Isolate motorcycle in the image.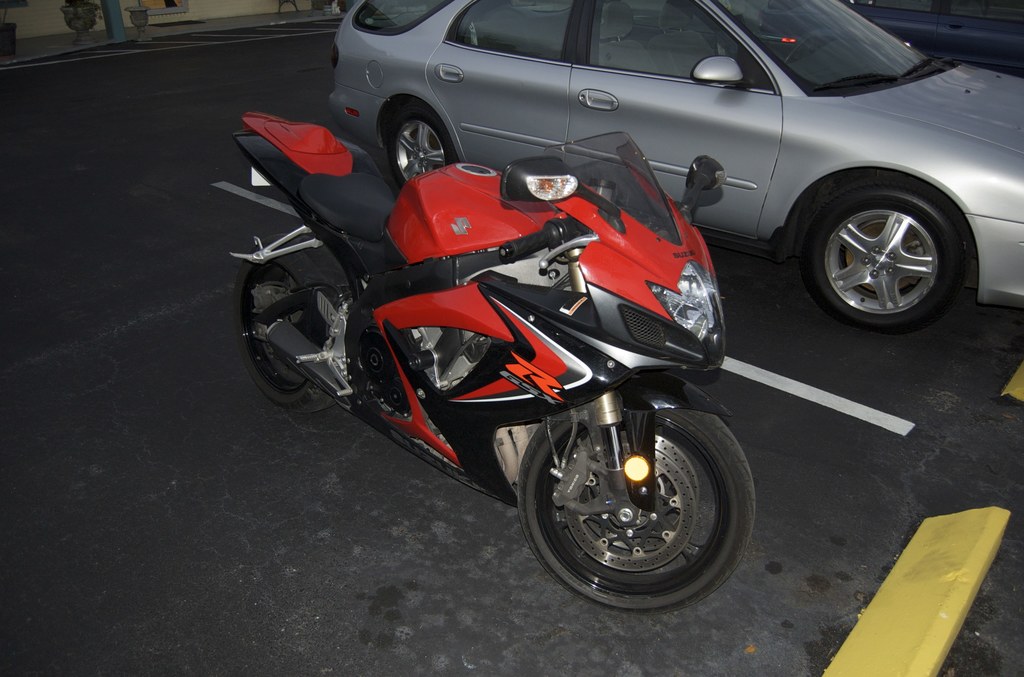
Isolated region: <box>222,69,865,614</box>.
